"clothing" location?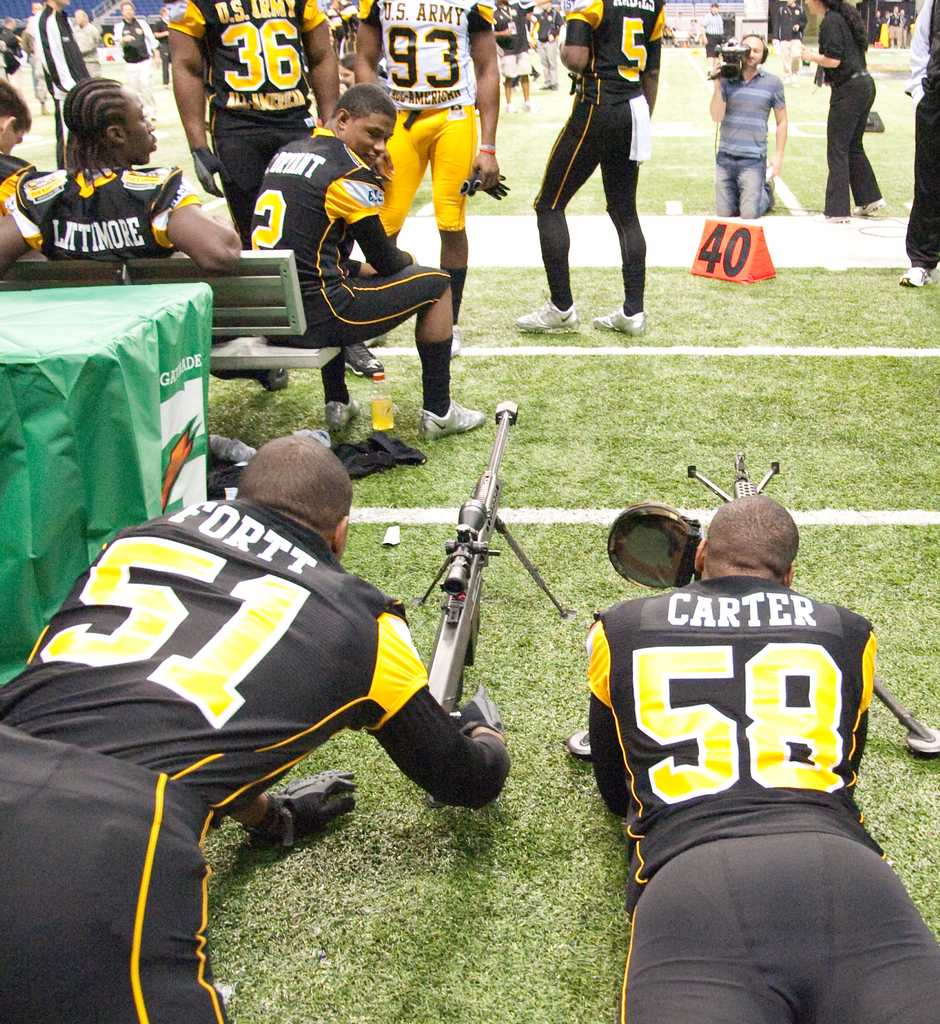
(24,445,499,948)
